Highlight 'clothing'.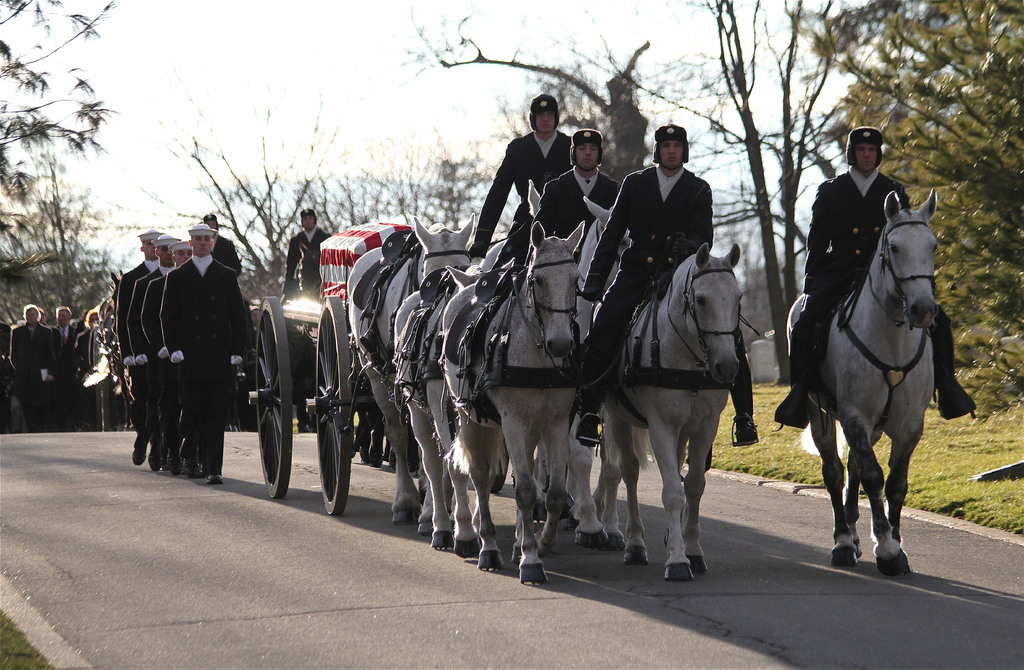
Highlighted region: <bbox>200, 233, 244, 275</bbox>.
